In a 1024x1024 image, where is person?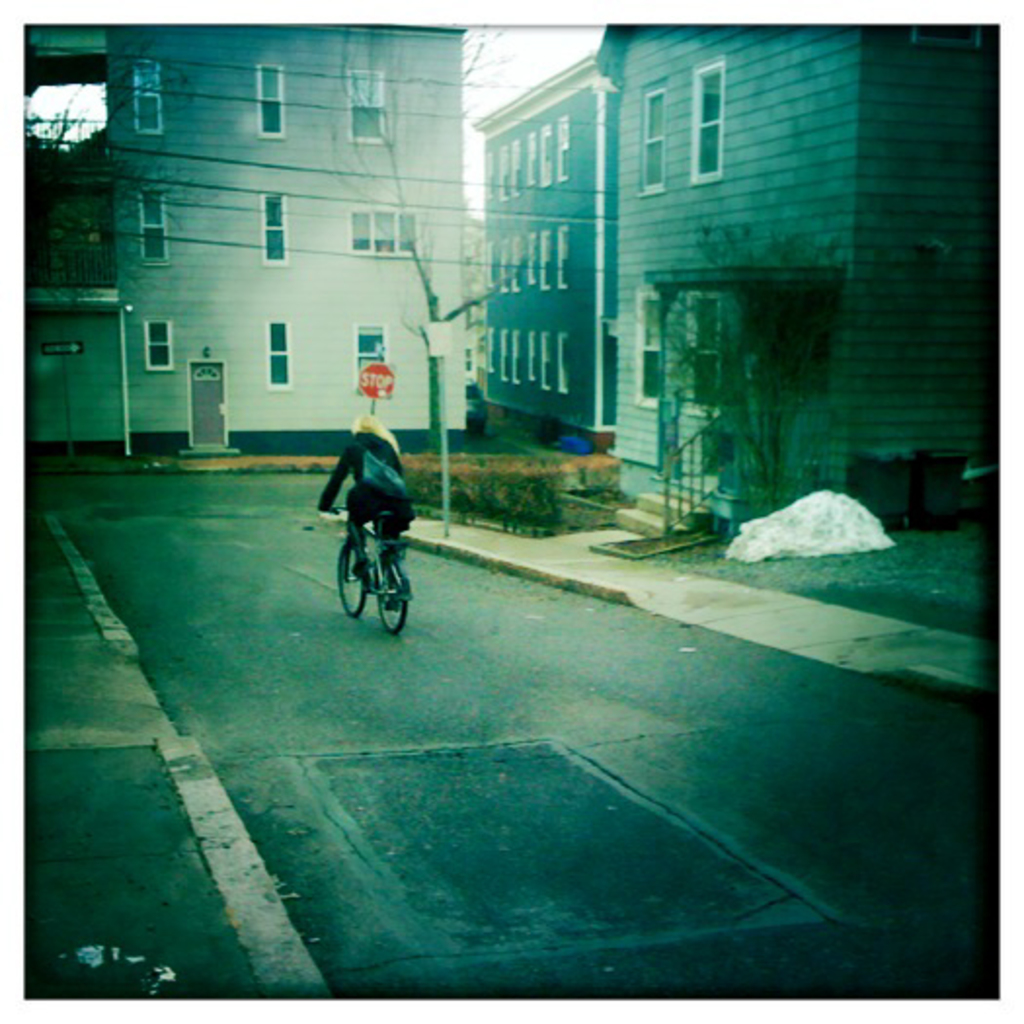
(x1=320, y1=406, x2=419, y2=630).
